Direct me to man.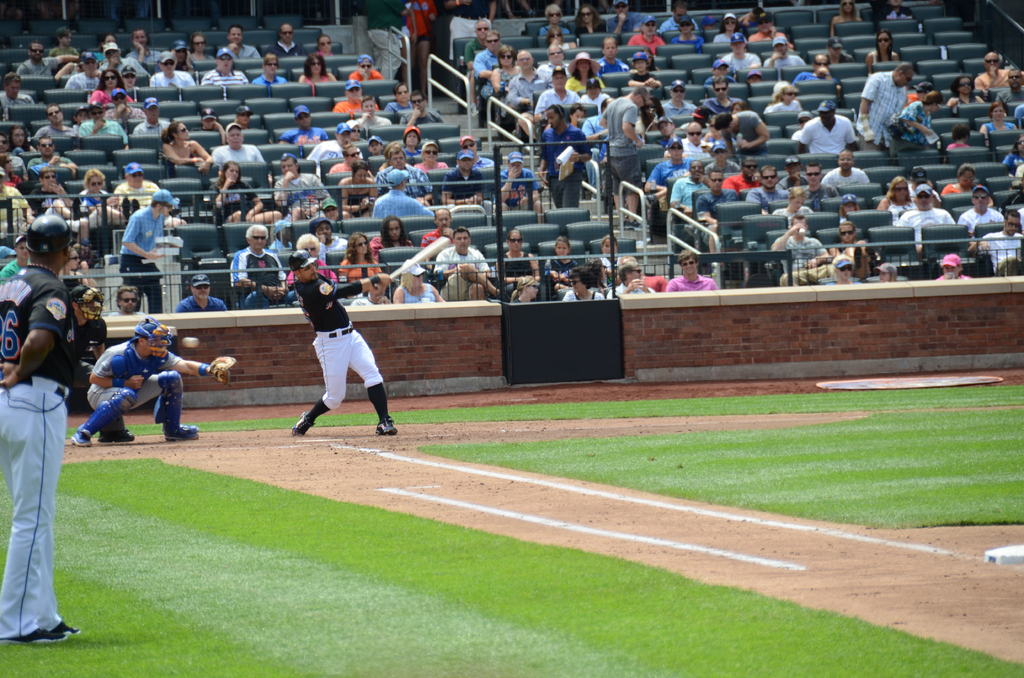
Direction: x1=972, y1=207, x2=1023, y2=273.
